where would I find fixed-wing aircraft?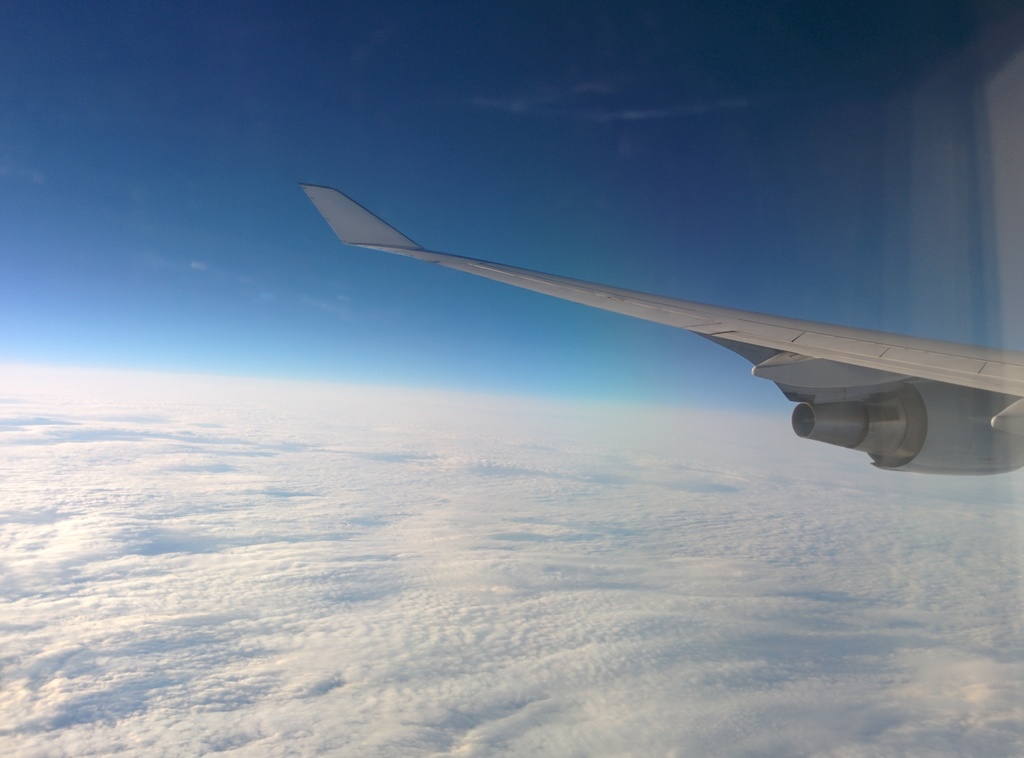
At BBox(269, 186, 1010, 480).
